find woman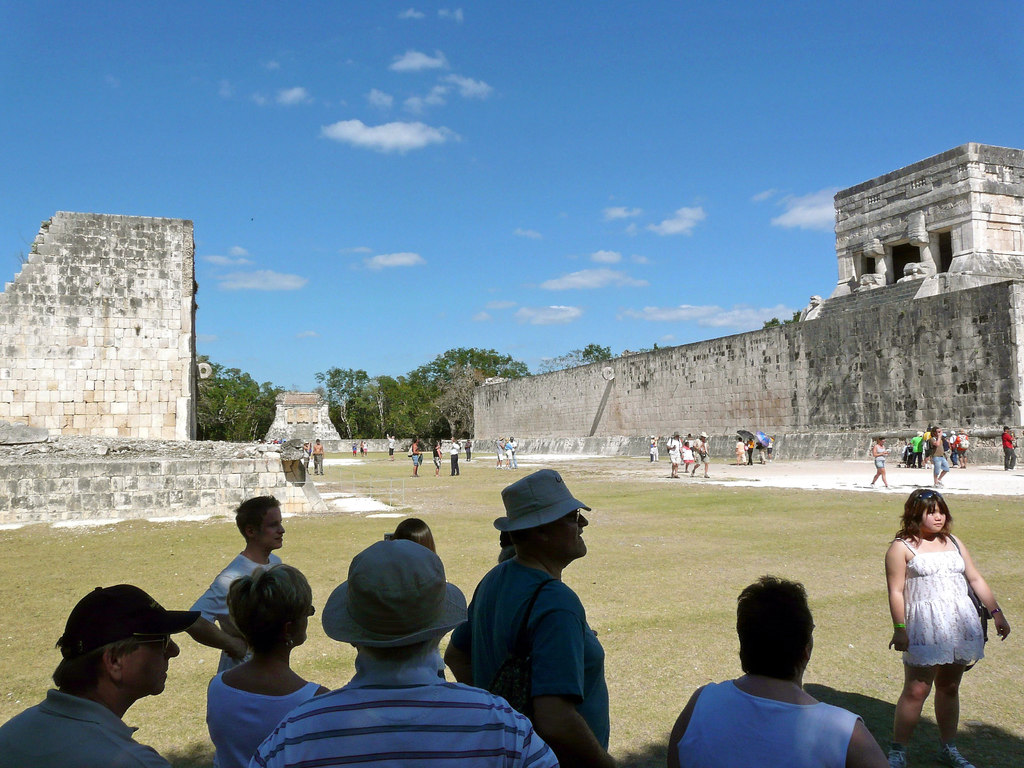
[left=199, top=564, right=333, bottom=767]
